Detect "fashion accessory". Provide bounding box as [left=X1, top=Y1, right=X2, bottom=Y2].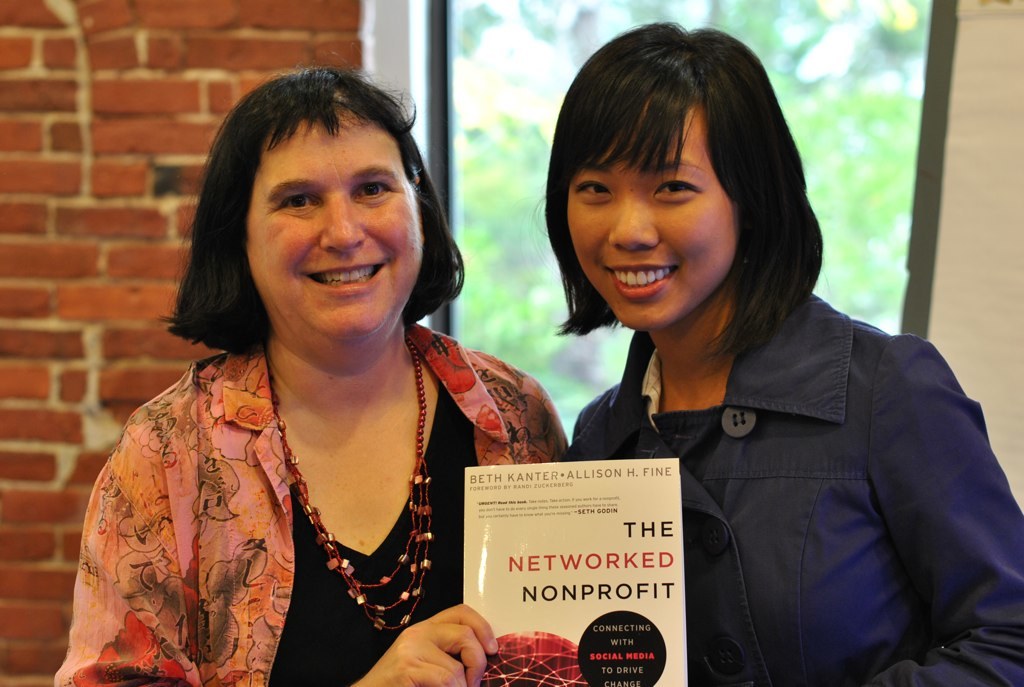
[left=253, top=326, right=433, bottom=631].
